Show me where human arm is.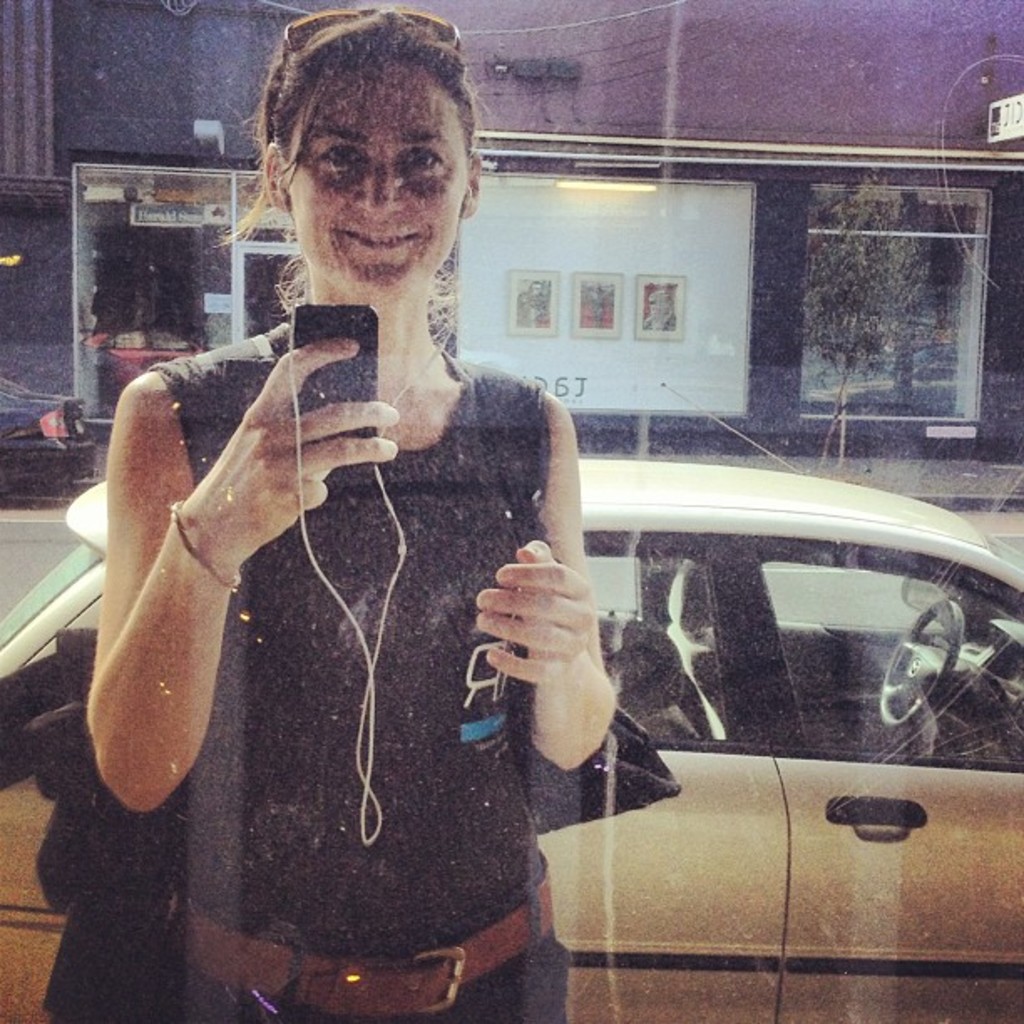
human arm is at select_region(89, 378, 415, 815).
